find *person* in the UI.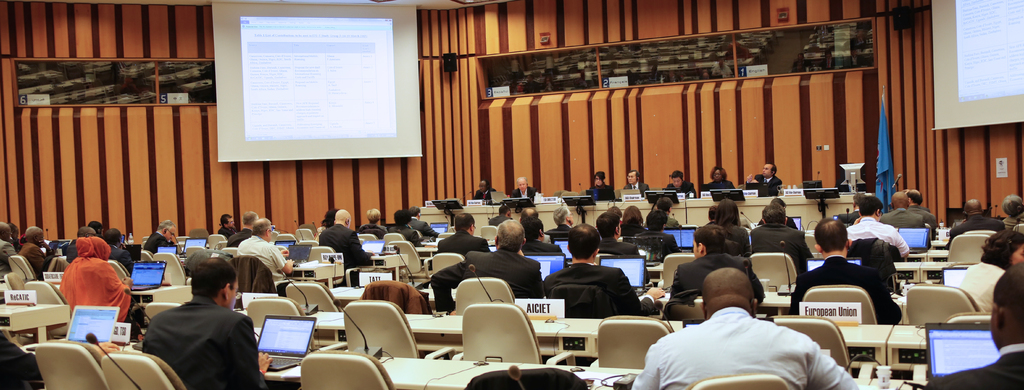
UI element at 487, 204, 522, 228.
